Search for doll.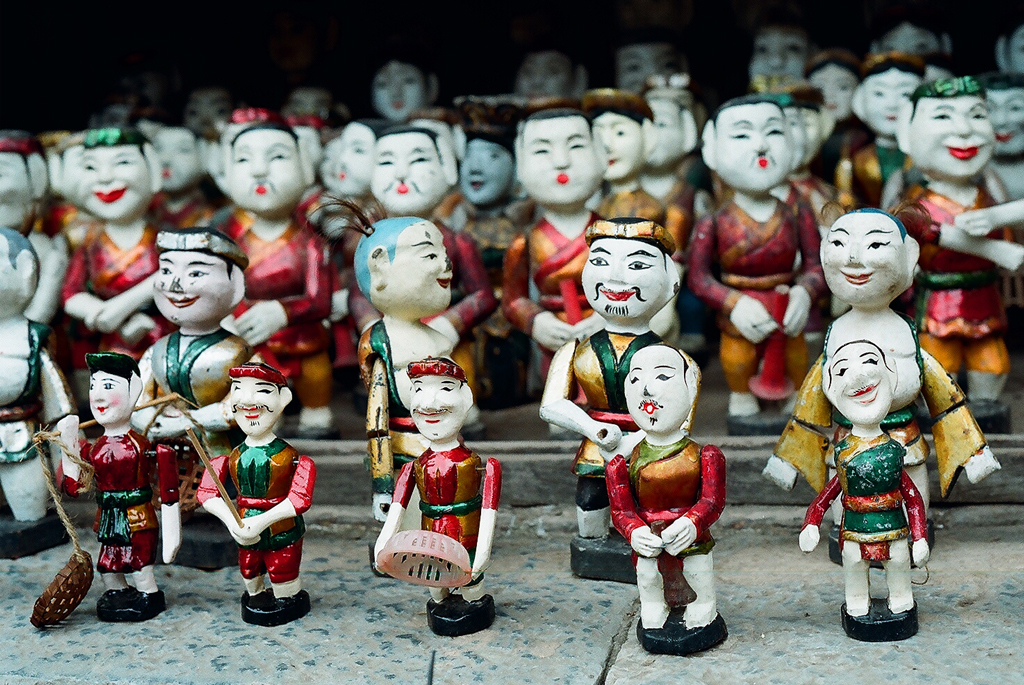
Found at [845,50,928,207].
